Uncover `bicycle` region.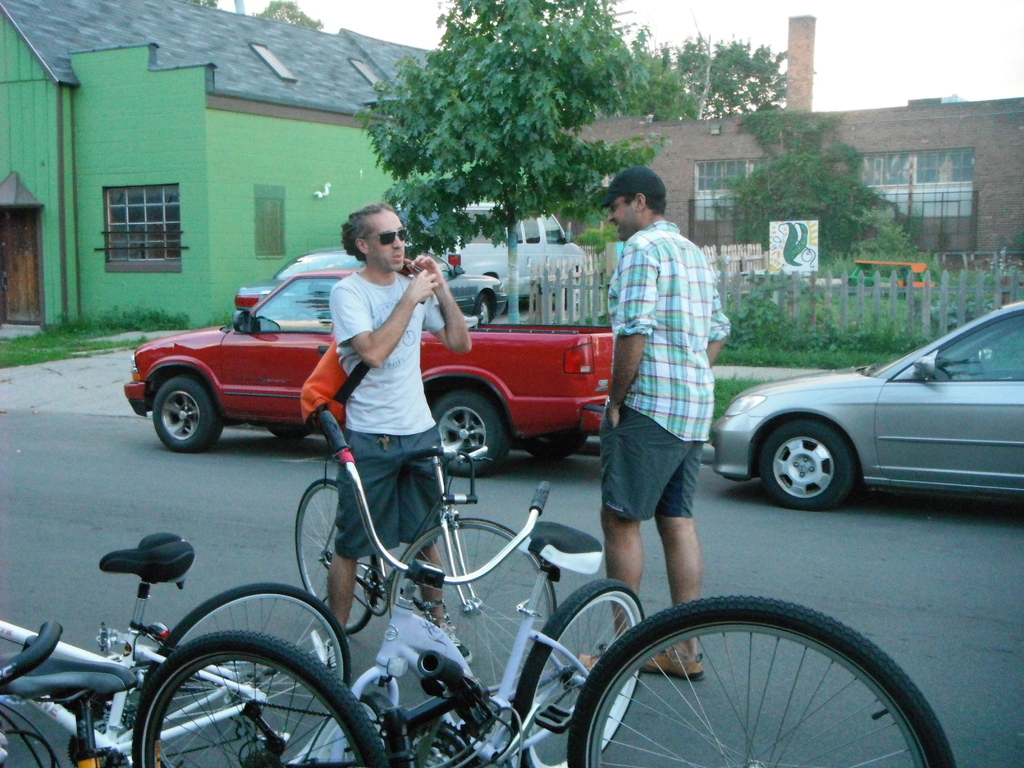
Uncovered: 279/409/646/767.
